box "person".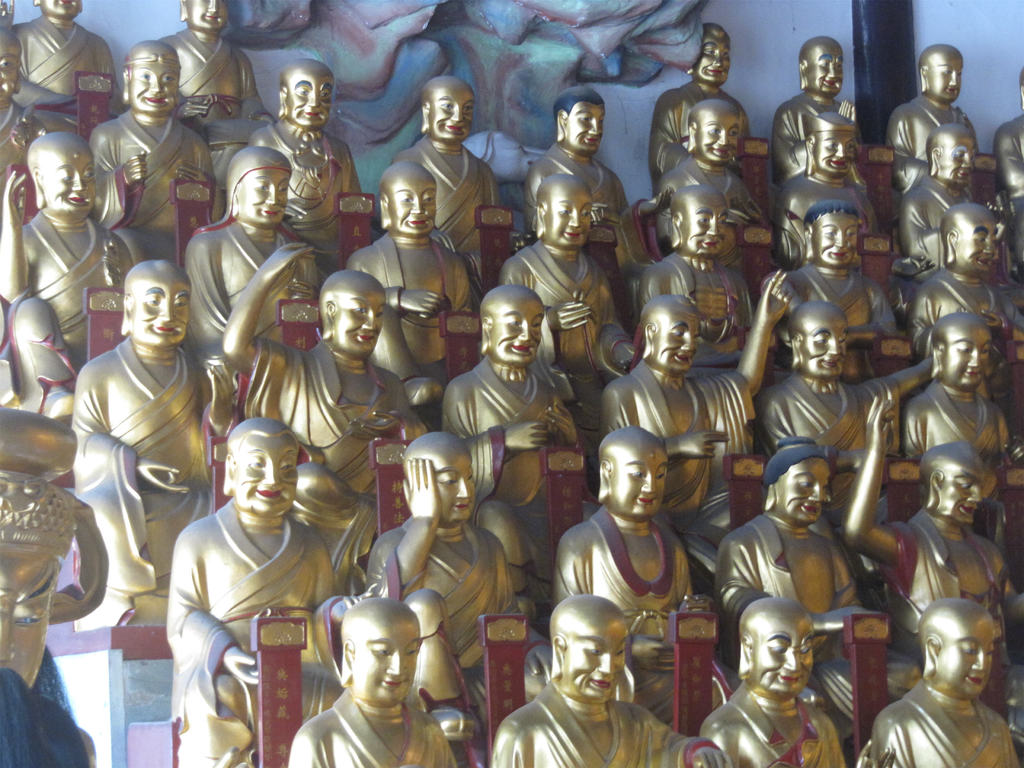
83:37:232:244.
